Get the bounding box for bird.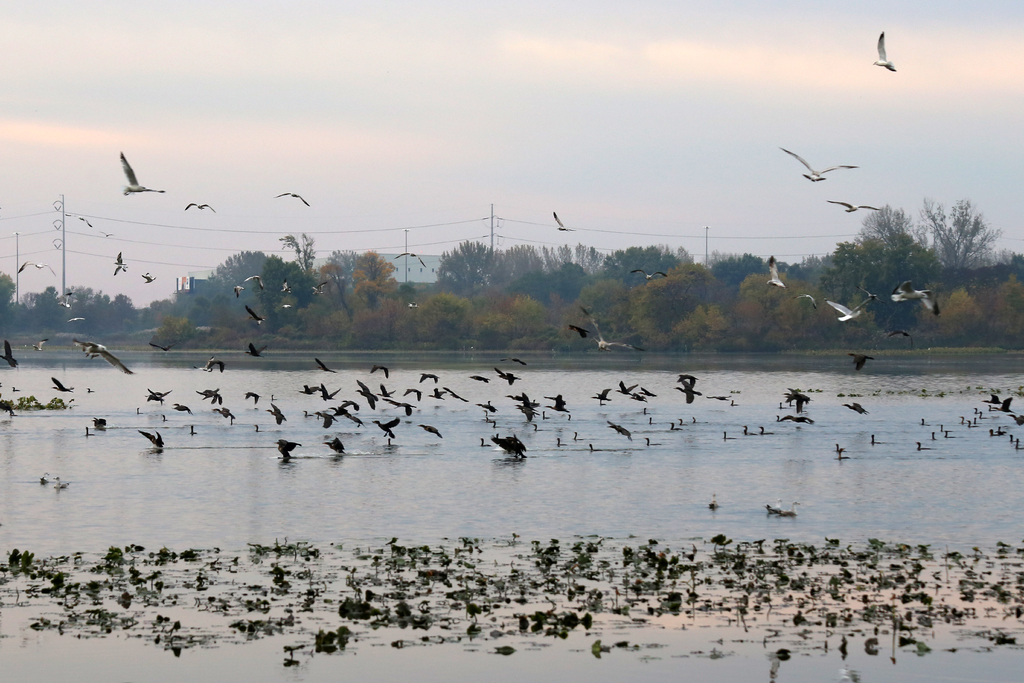
locate(852, 354, 876, 372).
